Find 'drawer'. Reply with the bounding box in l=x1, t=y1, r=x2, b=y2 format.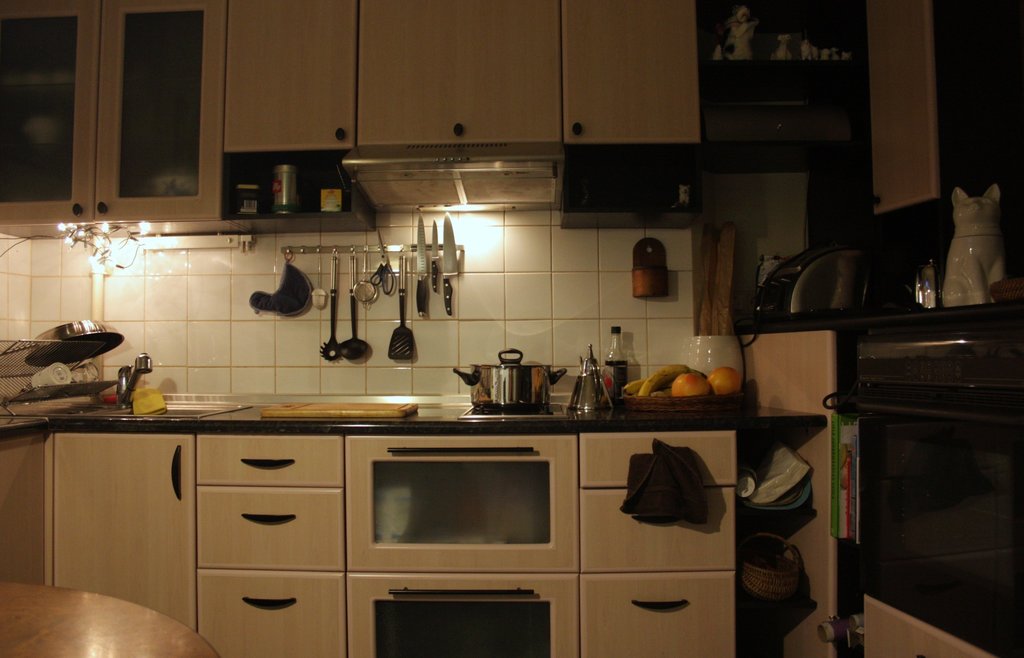
l=194, t=564, r=346, b=657.
